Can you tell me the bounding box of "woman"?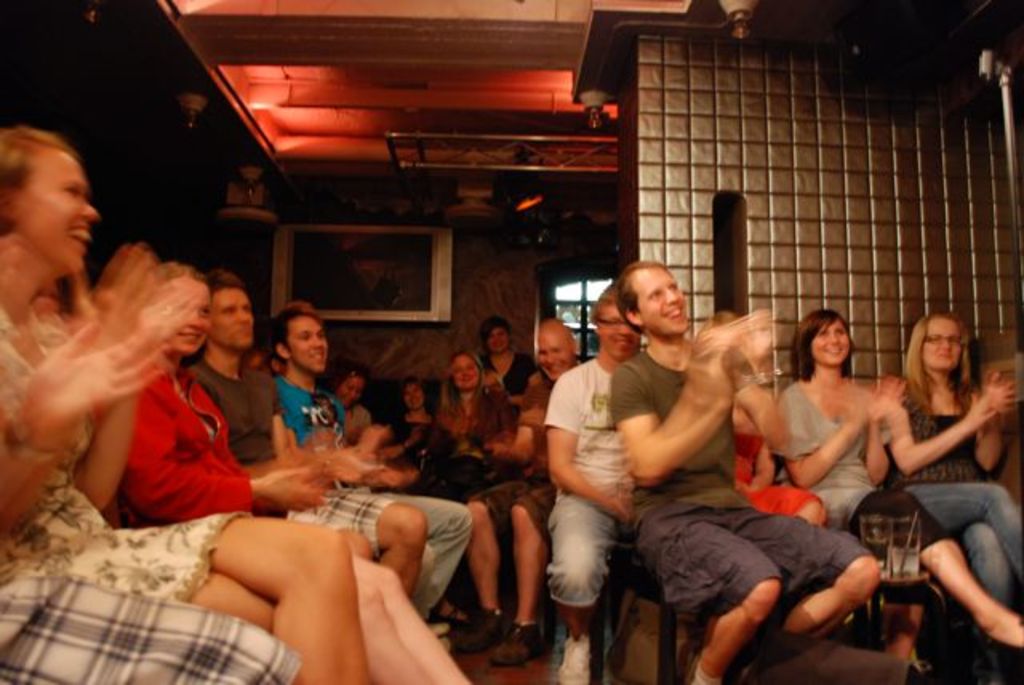
(x1=482, y1=320, x2=550, y2=407).
